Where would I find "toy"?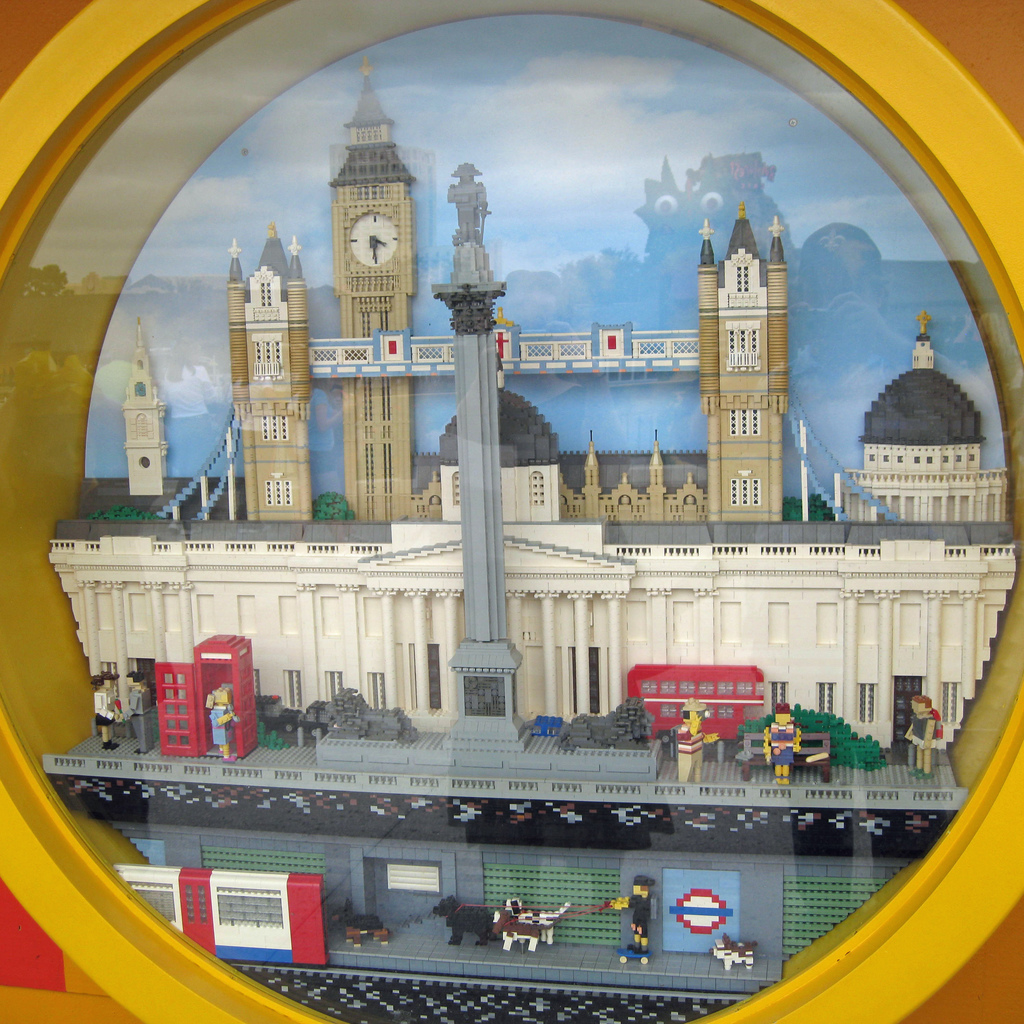
At pyautogui.locateOnScreen(712, 930, 757, 972).
